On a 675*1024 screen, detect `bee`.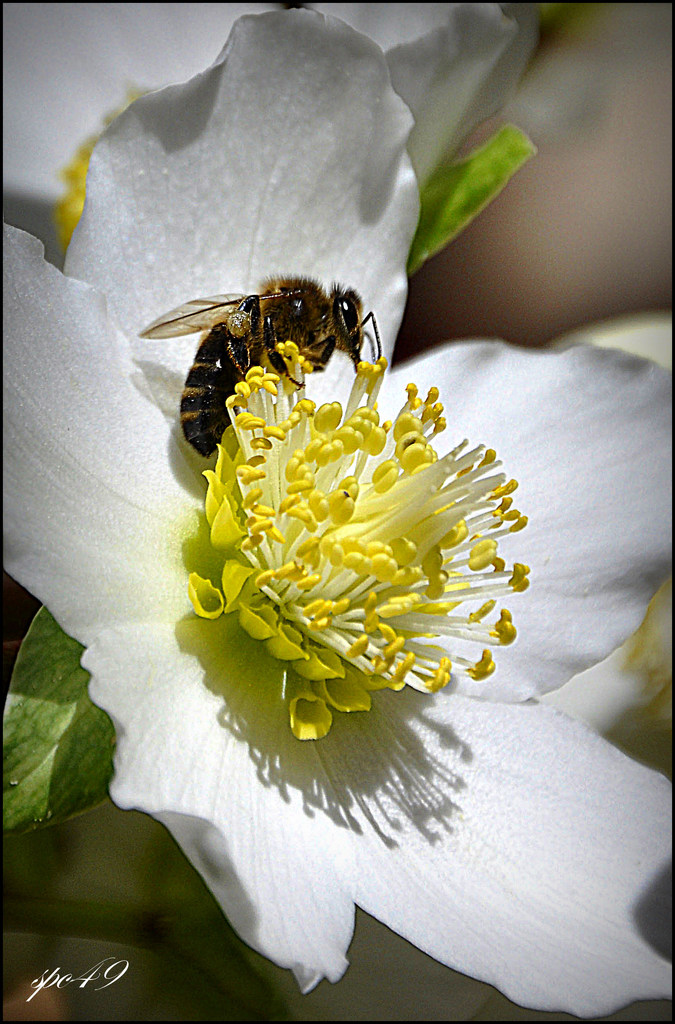
x1=142 y1=248 x2=387 y2=459.
